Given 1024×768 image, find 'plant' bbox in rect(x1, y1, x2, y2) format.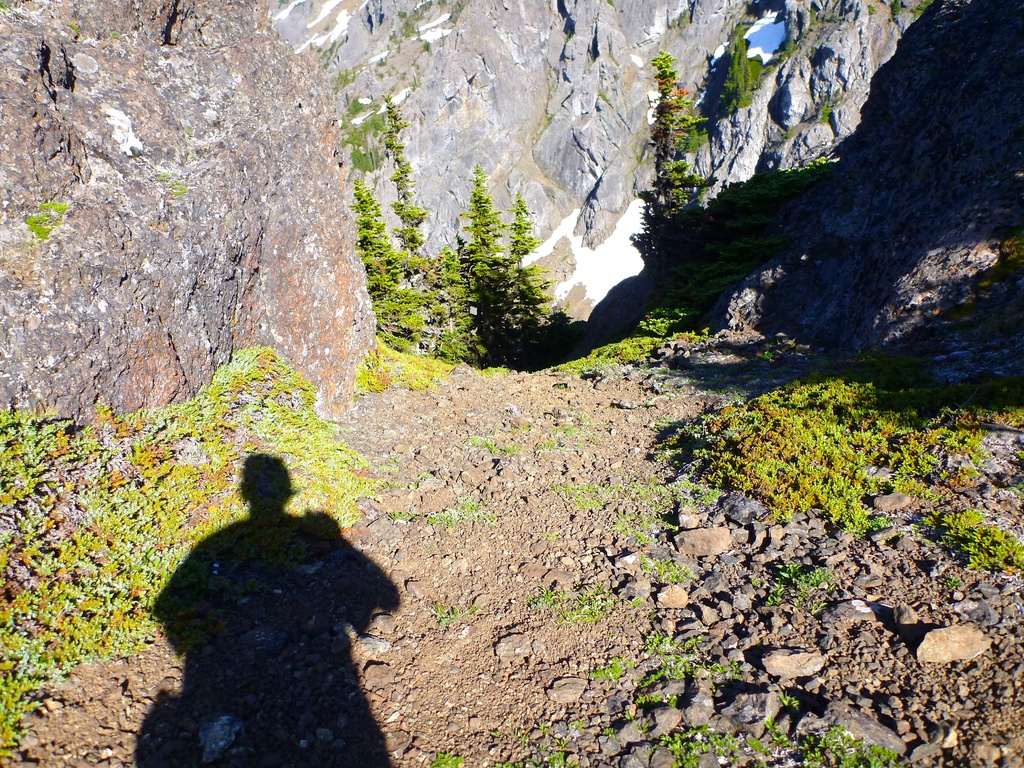
rect(350, 67, 356, 80).
